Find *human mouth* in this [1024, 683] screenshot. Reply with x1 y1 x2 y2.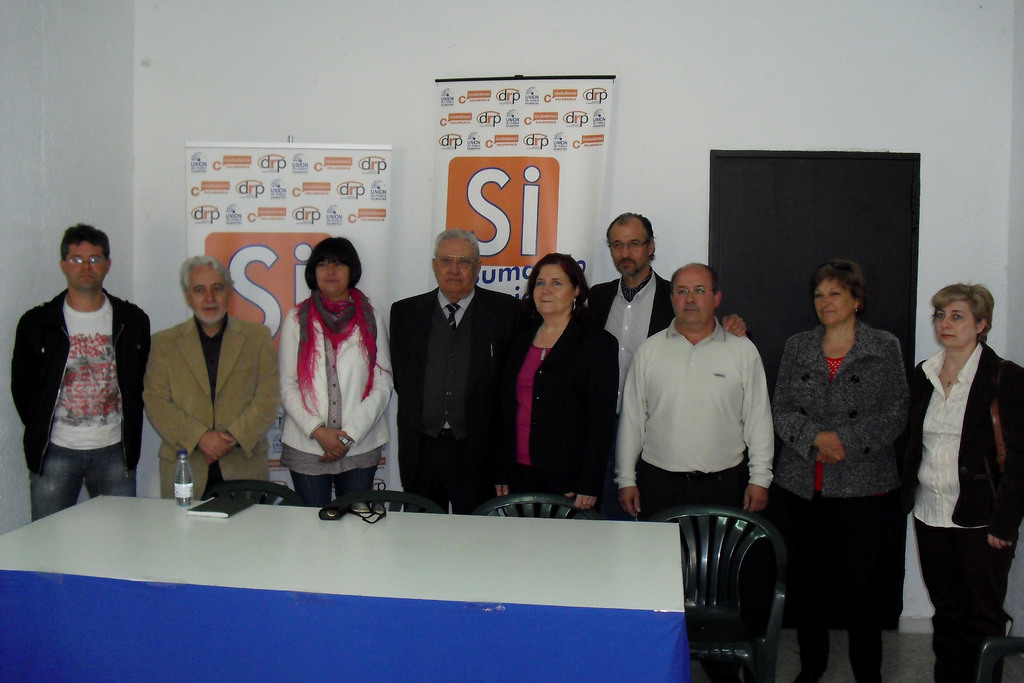
200 304 220 313.
